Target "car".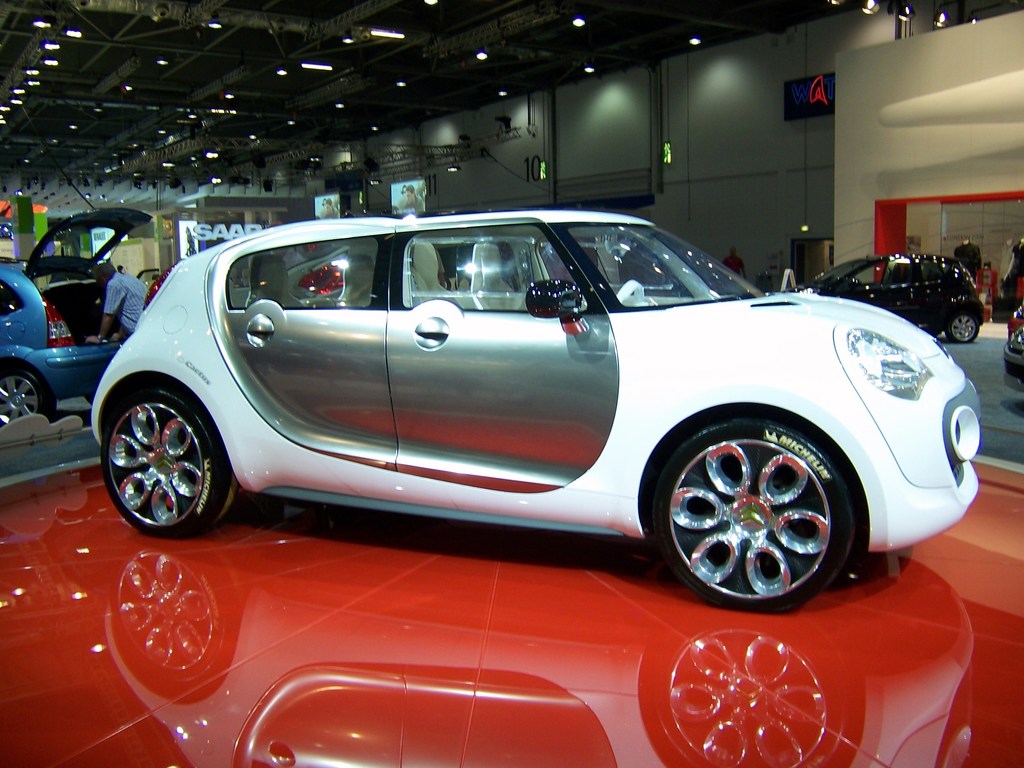
Target region: l=101, t=191, r=974, b=604.
